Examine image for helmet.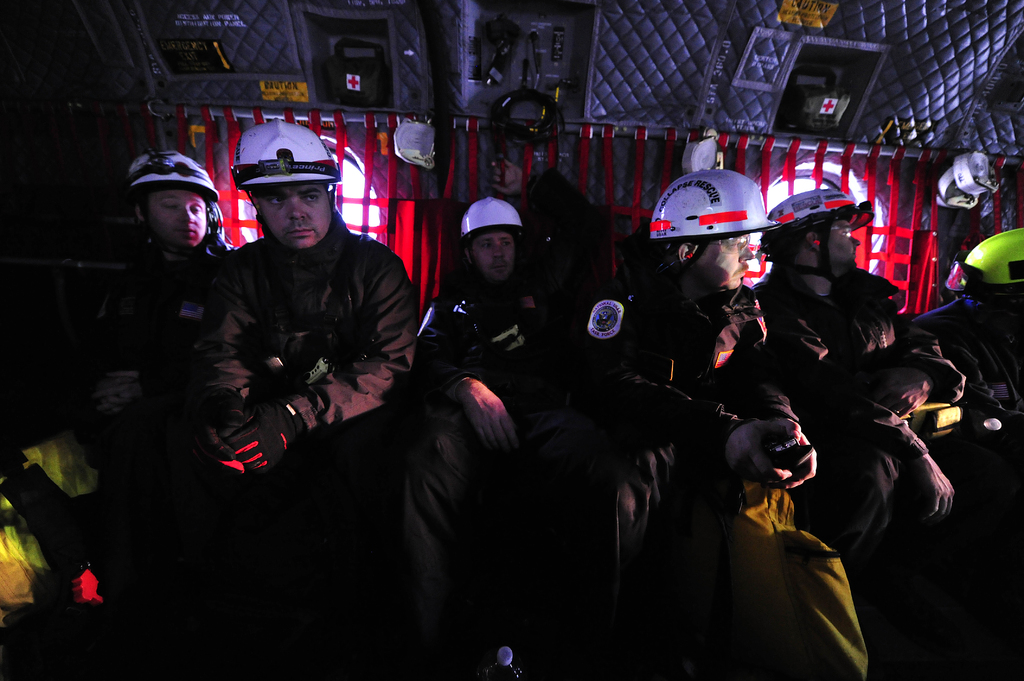
Examination result: region(762, 193, 858, 287).
